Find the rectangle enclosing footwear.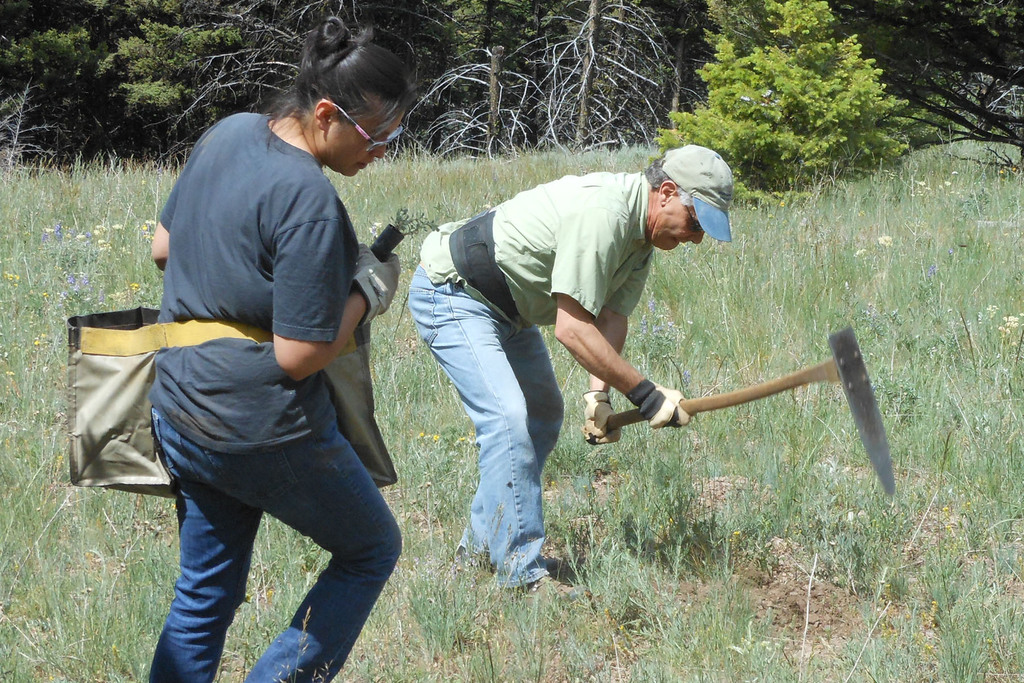
(x1=517, y1=572, x2=597, y2=609).
